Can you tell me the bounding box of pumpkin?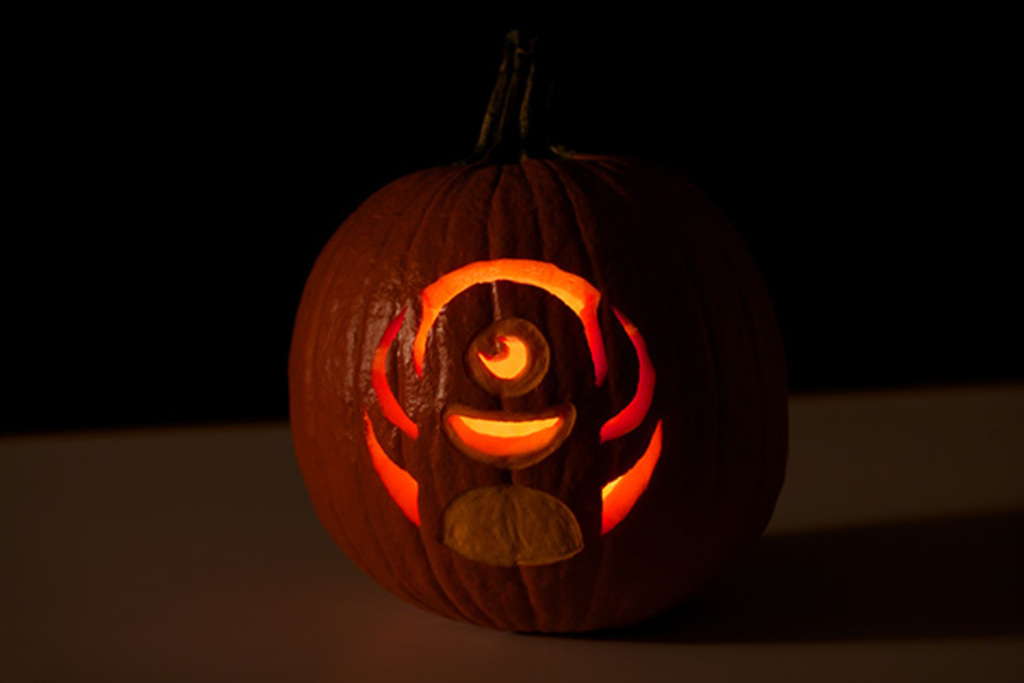
select_region(273, 19, 787, 656).
